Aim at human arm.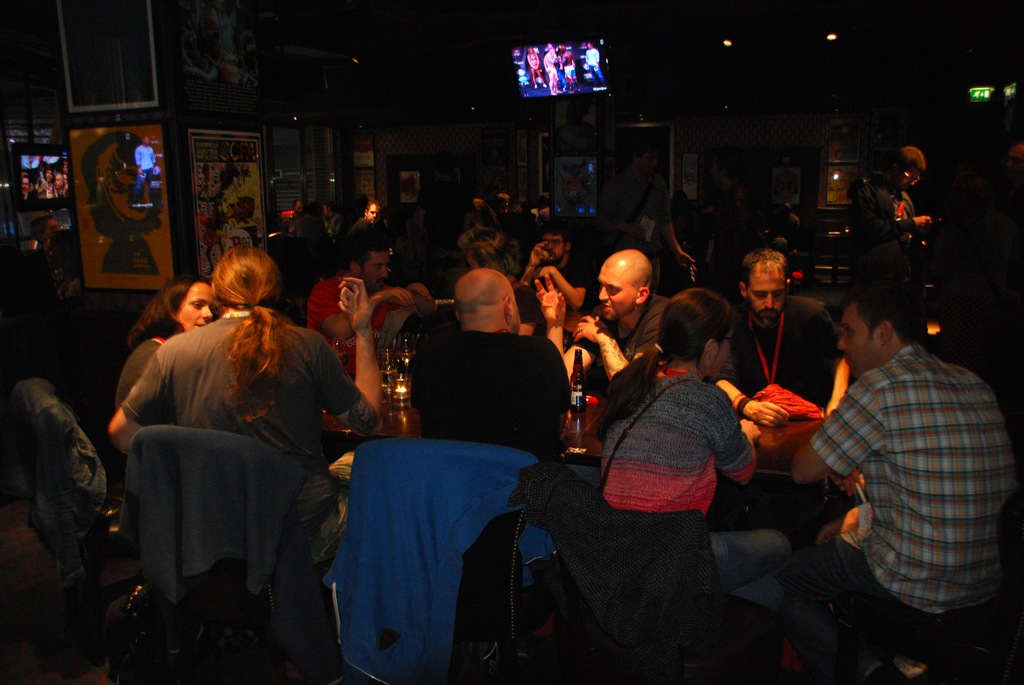
Aimed at [539, 270, 600, 379].
